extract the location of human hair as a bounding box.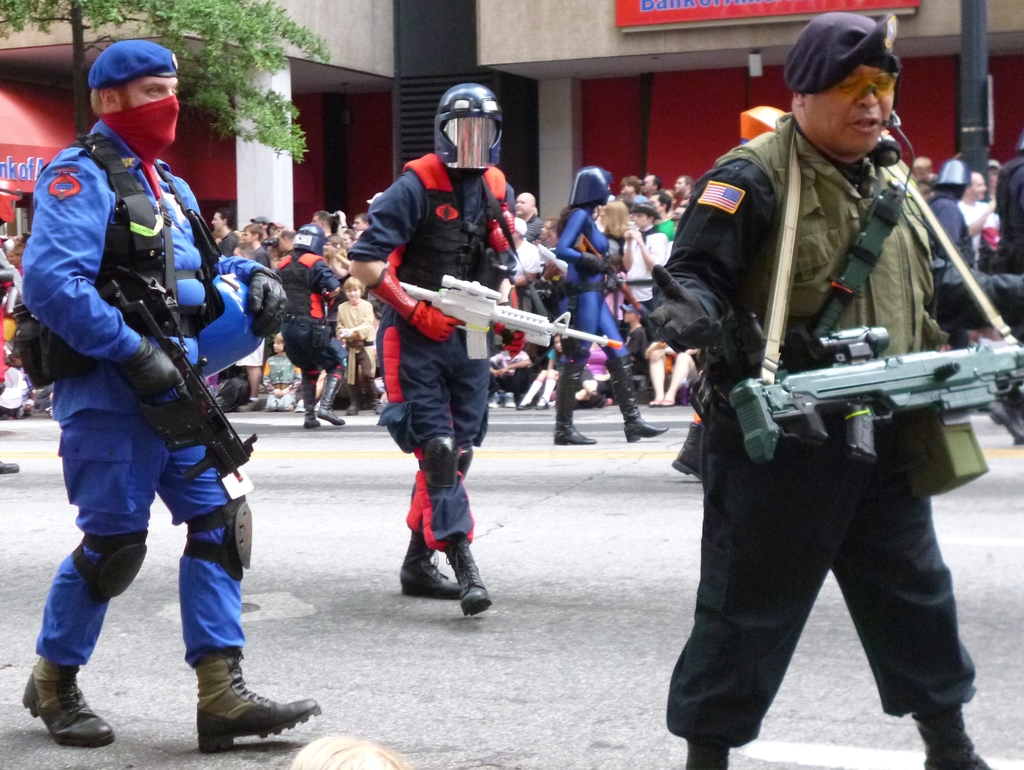
[598,199,629,238].
